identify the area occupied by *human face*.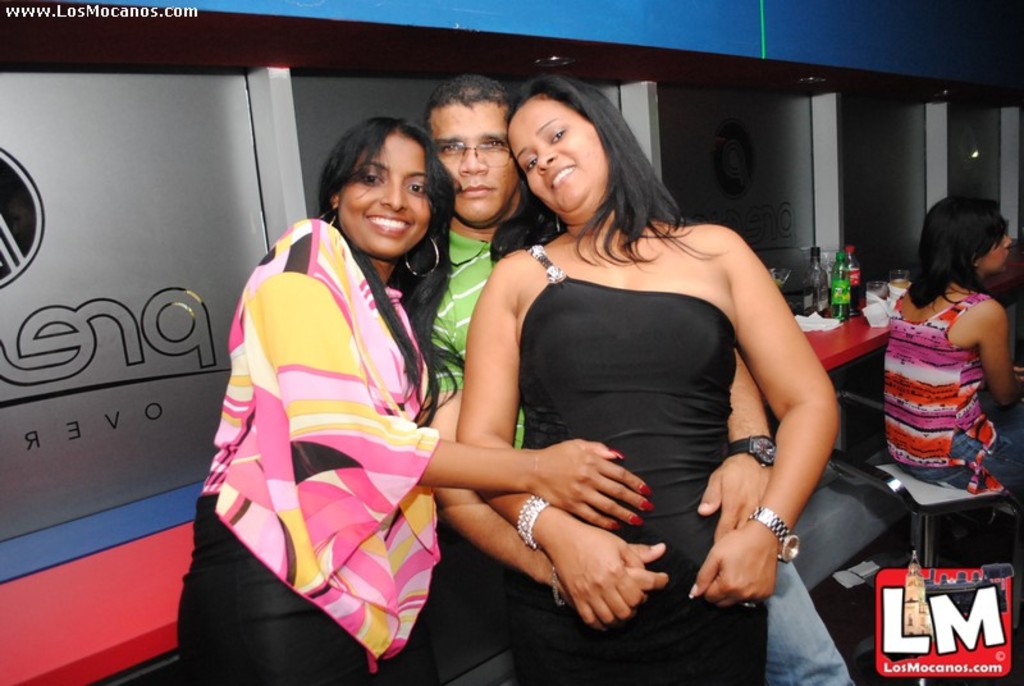
Area: bbox=[977, 232, 1014, 271].
